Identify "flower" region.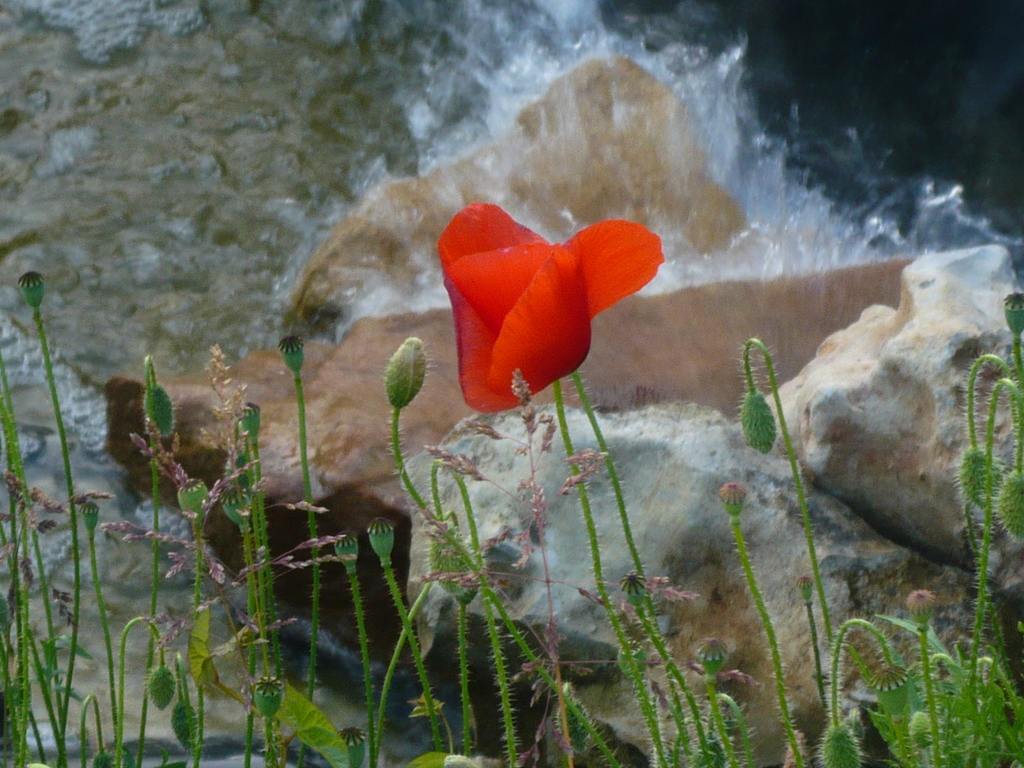
Region: detection(426, 199, 673, 403).
